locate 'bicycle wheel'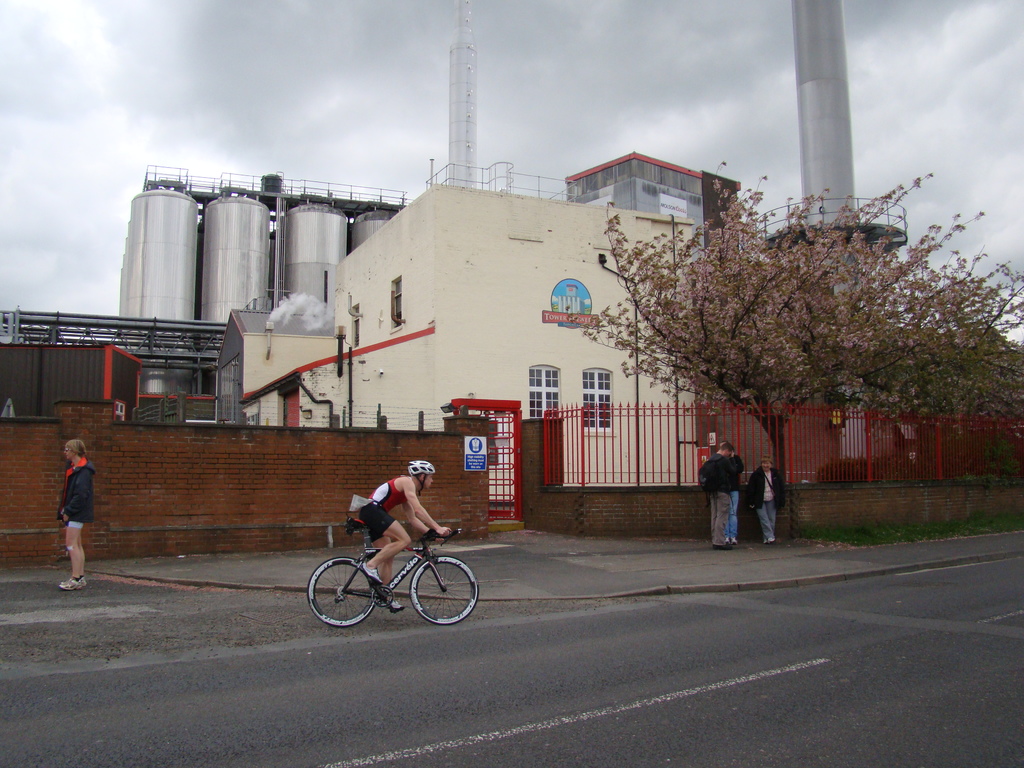
crop(307, 554, 370, 635)
